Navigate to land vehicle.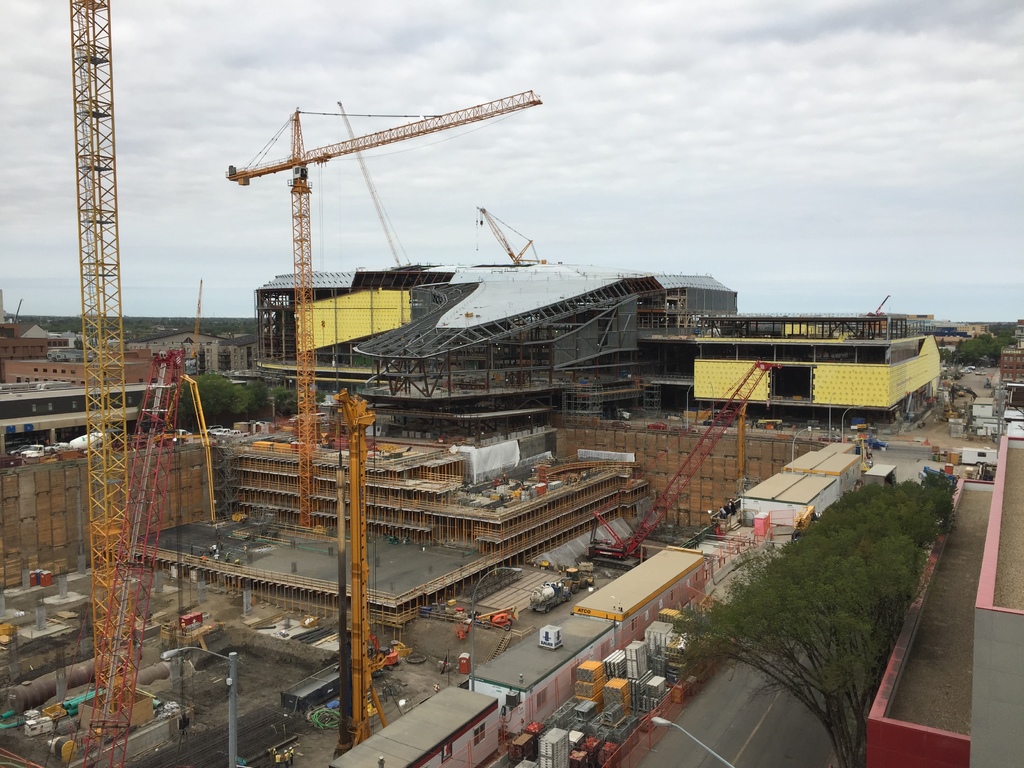
Navigation target: Rect(71, 430, 111, 449).
